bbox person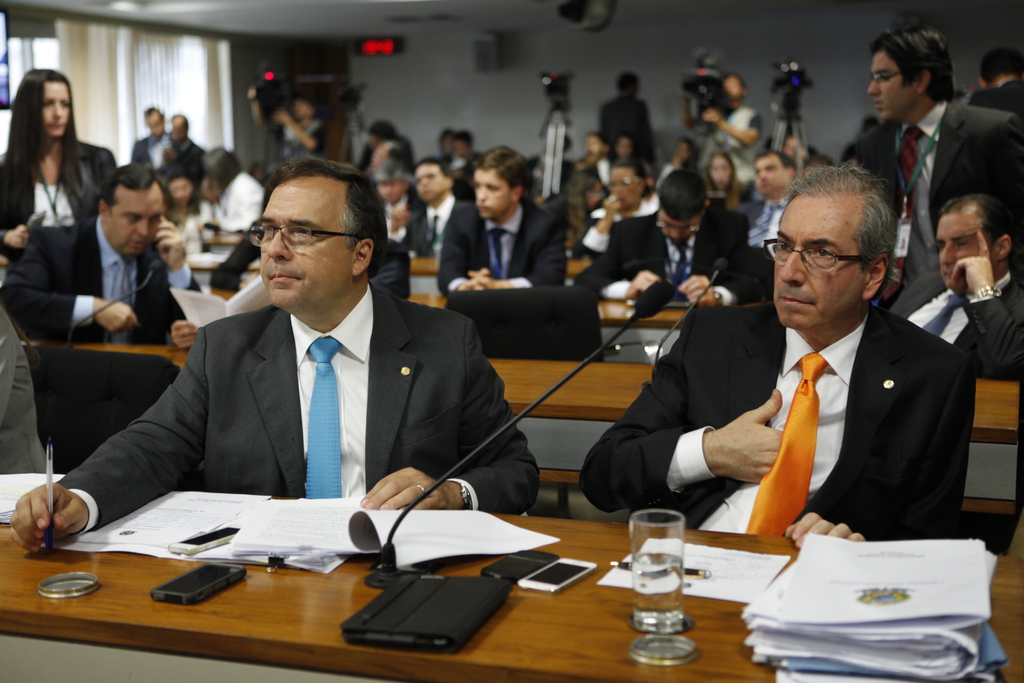
410:161:470:258
